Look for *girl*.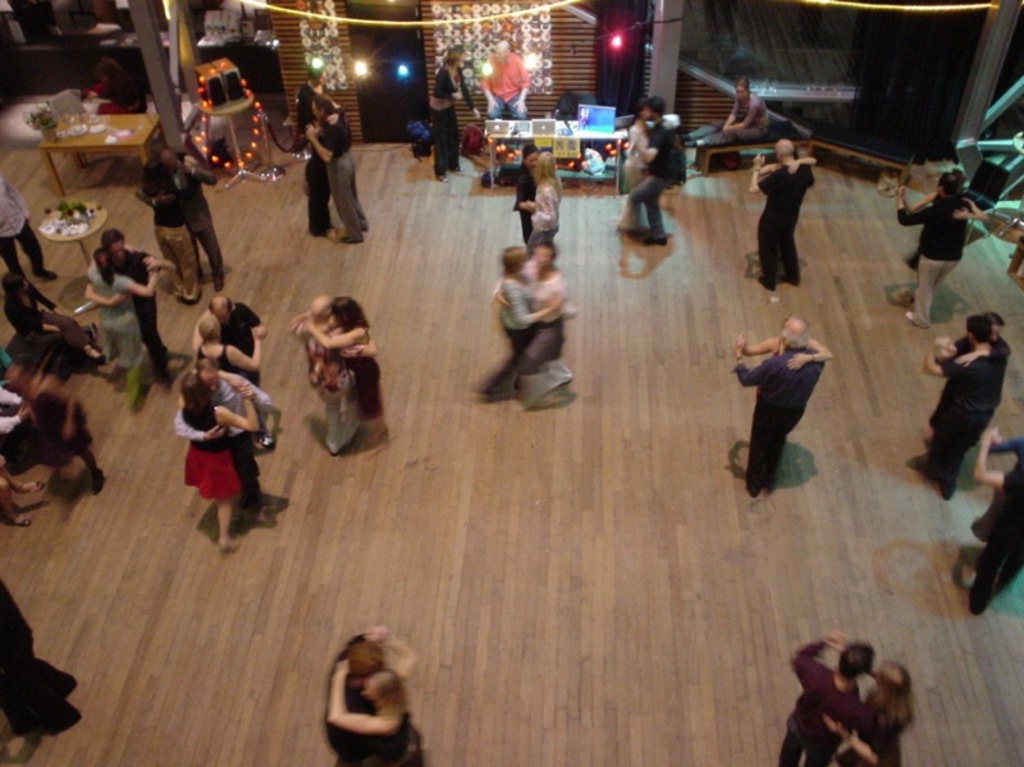
Found: <region>732, 321, 831, 385</region>.
